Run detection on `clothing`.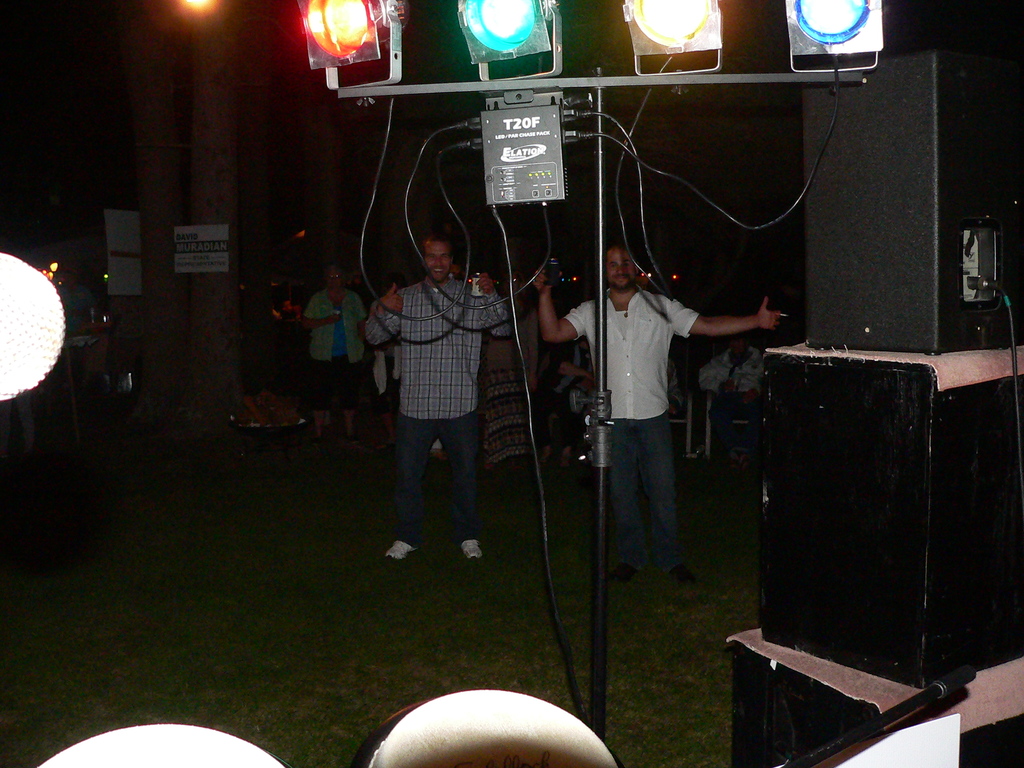
Result: <region>361, 281, 509, 541</region>.
